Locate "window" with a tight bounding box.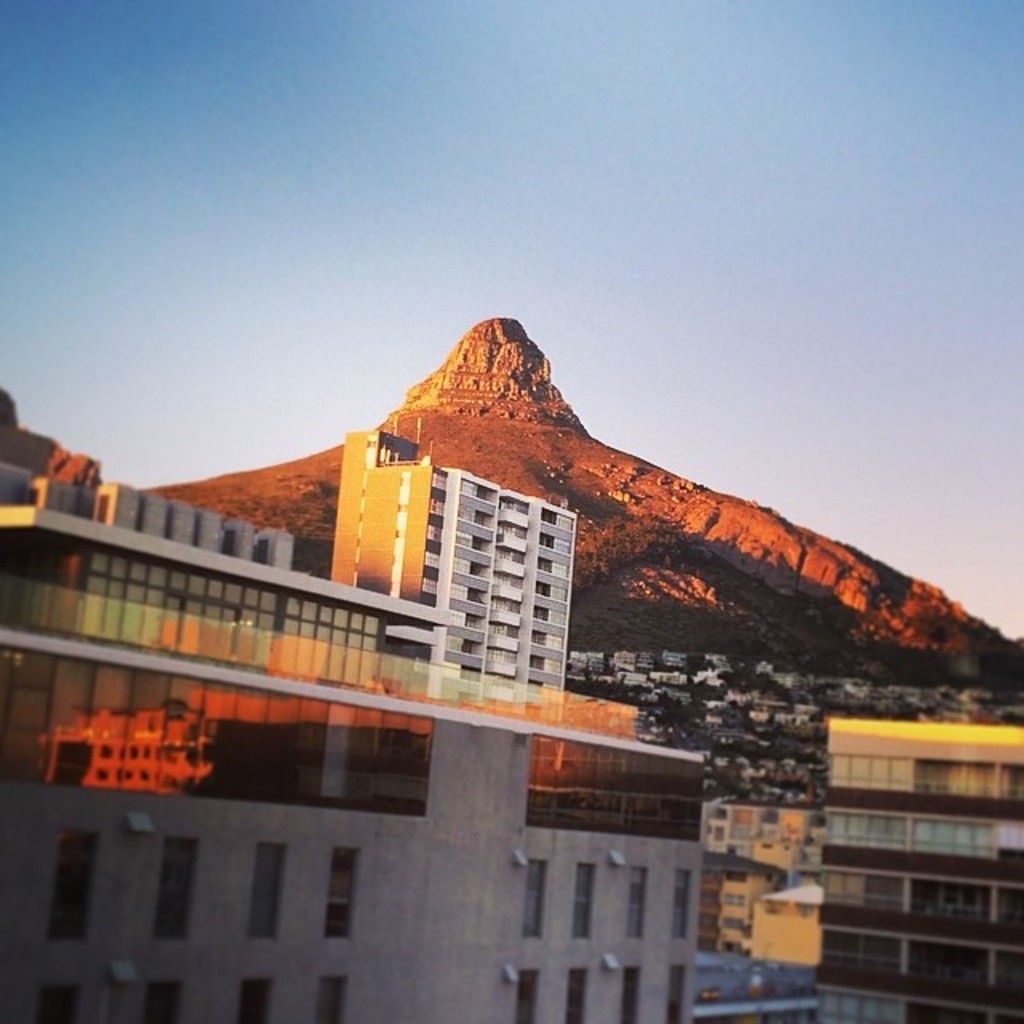
[left=566, top=965, right=590, bottom=1022].
